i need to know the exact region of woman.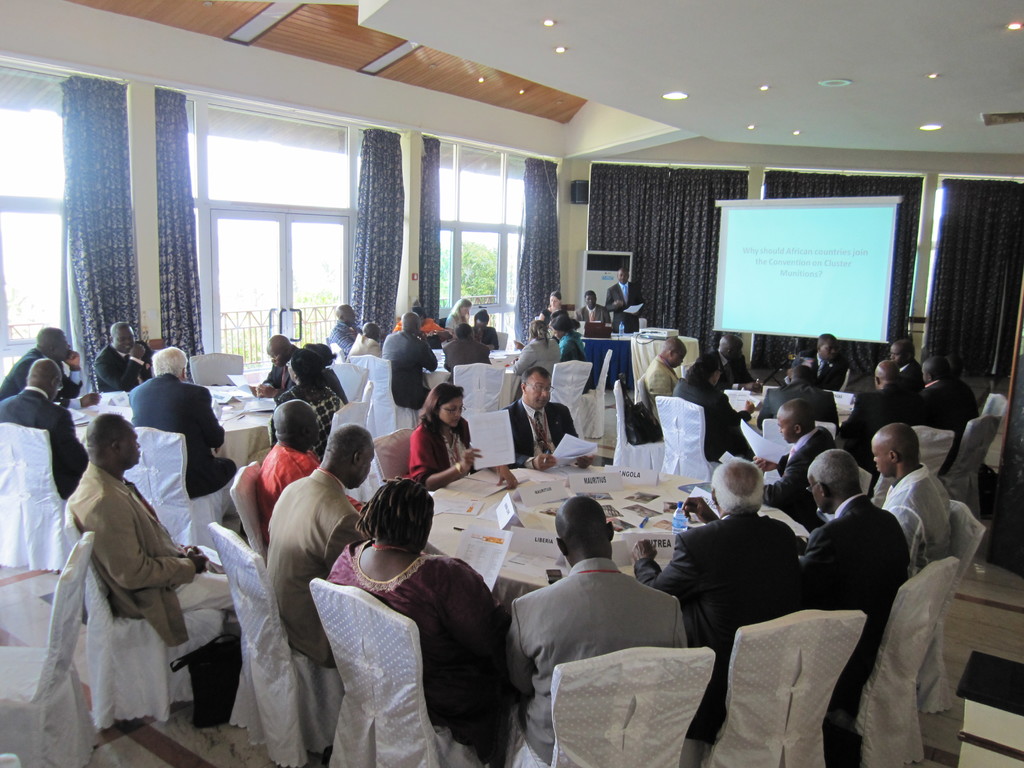
Region: [x1=404, y1=387, x2=531, y2=490].
